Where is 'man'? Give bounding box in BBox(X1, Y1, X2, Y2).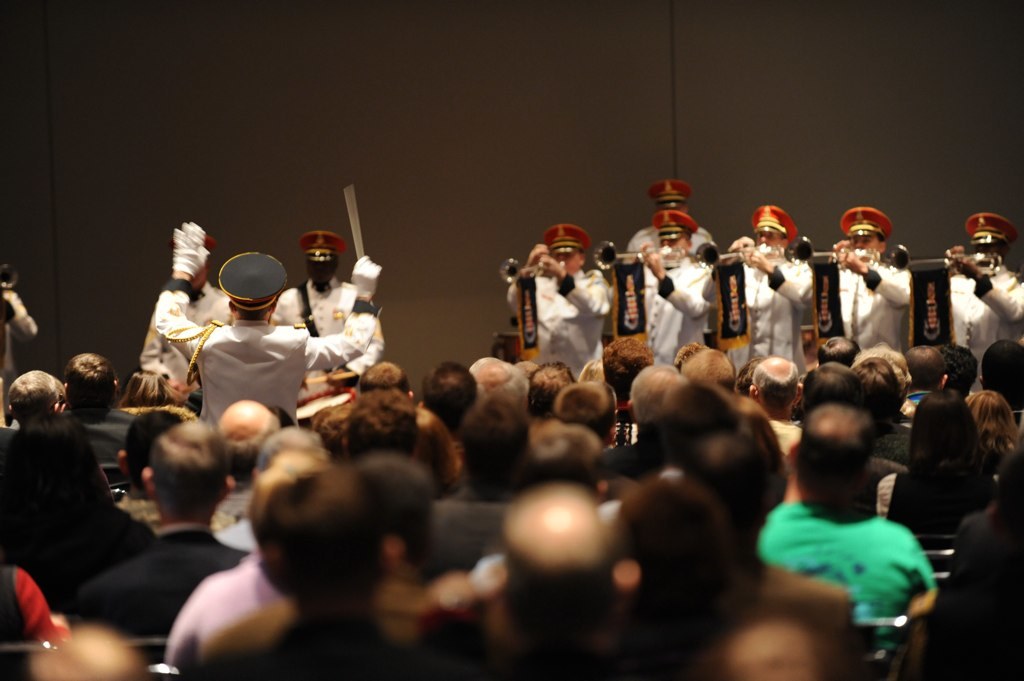
BBox(501, 218, 624, 374).
